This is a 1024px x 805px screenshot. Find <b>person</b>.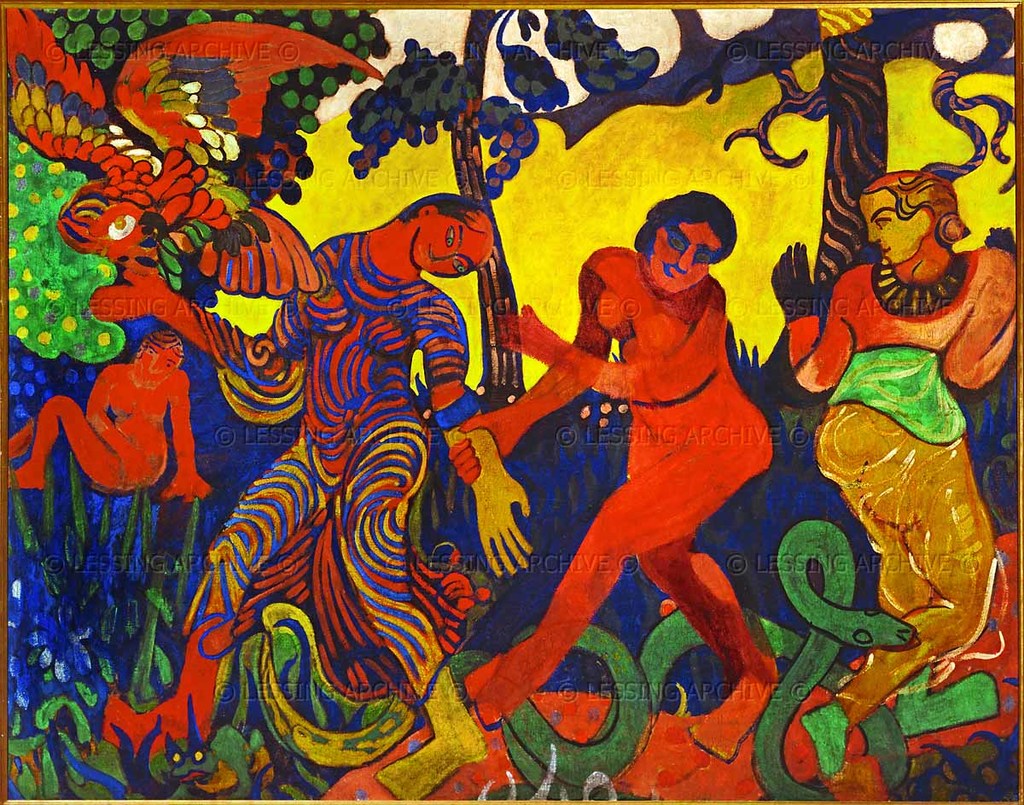
Bounding box: BBox(89, 193, 529, 802).
